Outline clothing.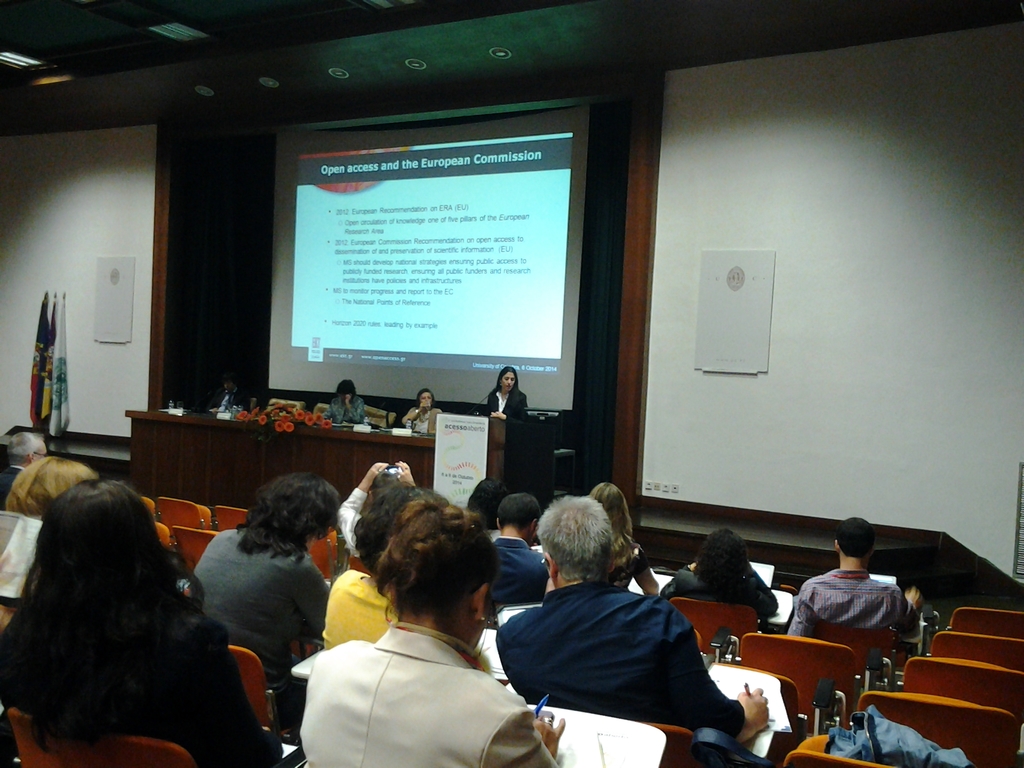
Outline: detection(187, 523, 328, 719).
